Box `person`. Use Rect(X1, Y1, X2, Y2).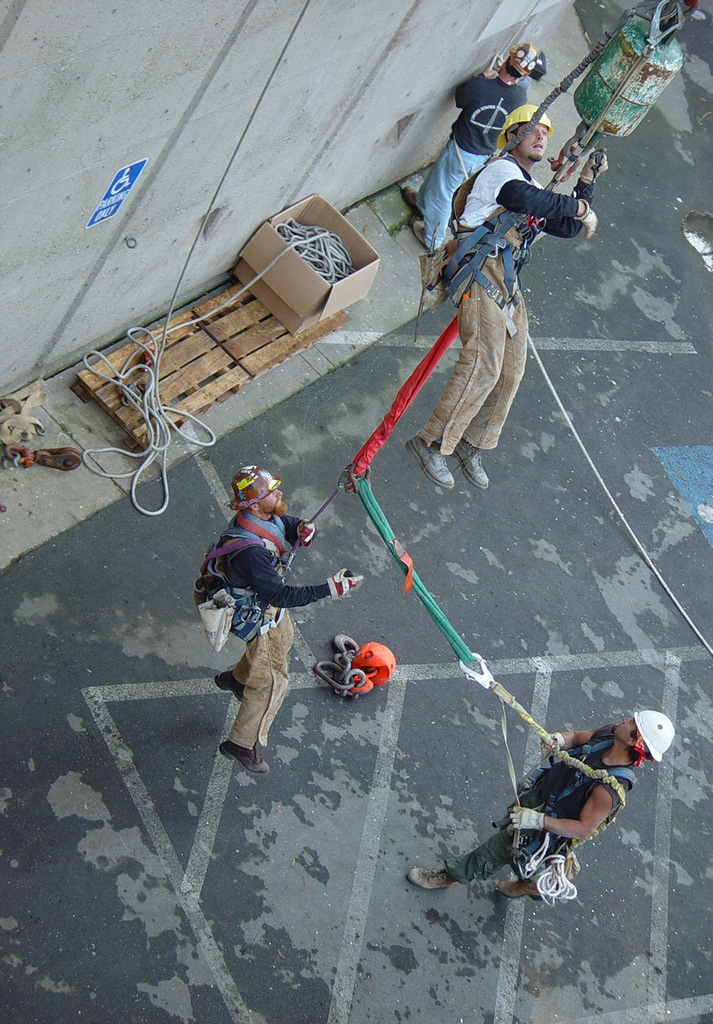
Rect(399, 42, 531, 254).
